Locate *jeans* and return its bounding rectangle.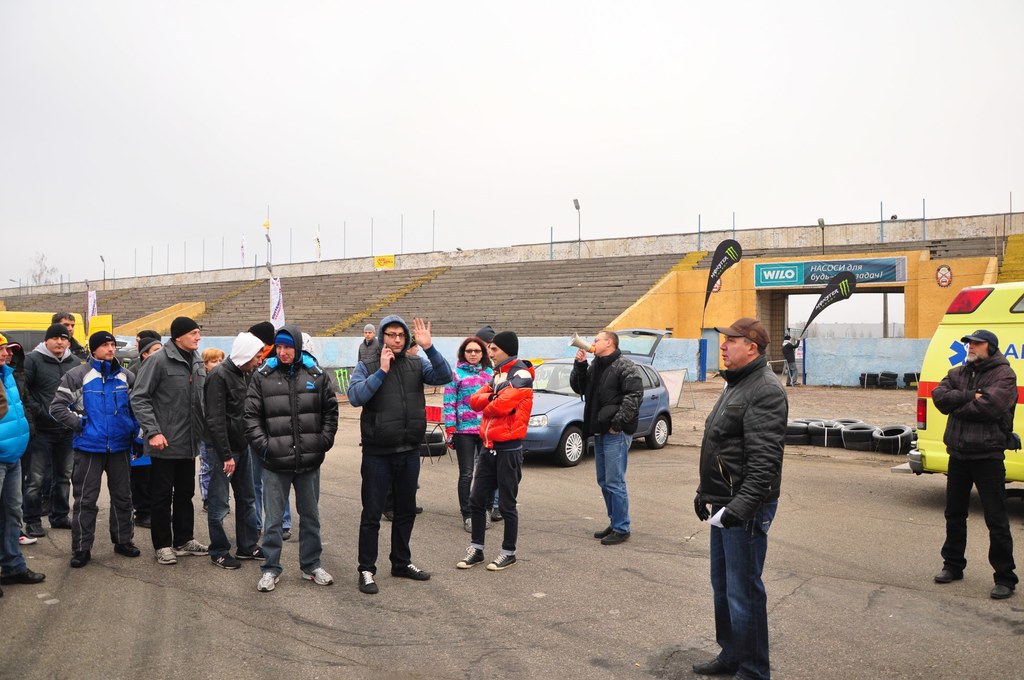
rect(22, 429, 74, 524).
